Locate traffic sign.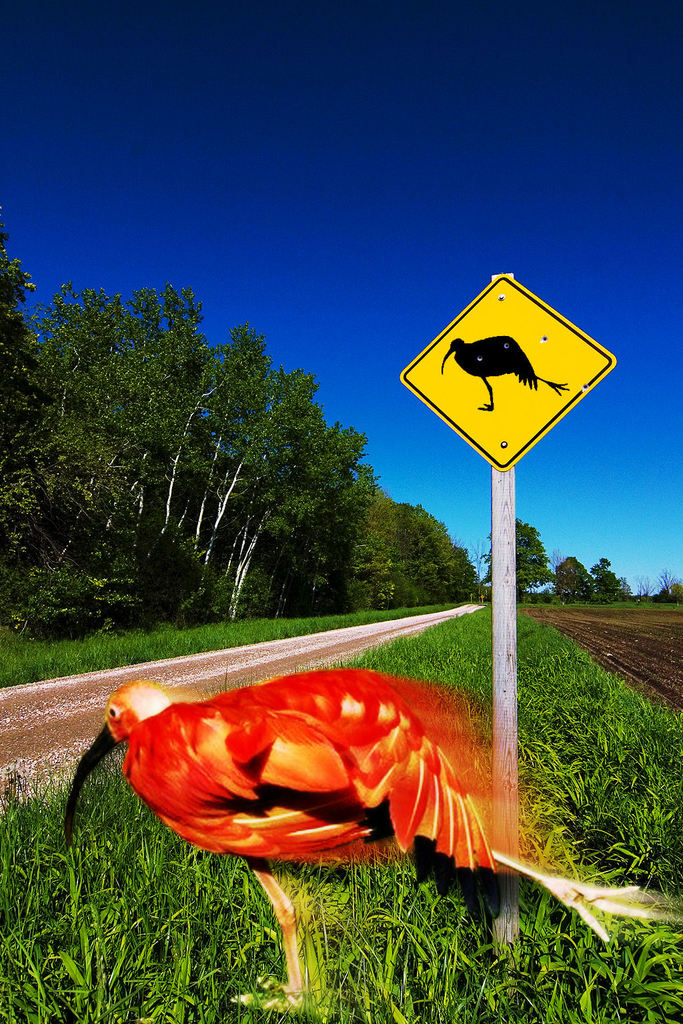
Bounding box: select_region(401, 277, 616, 473).
